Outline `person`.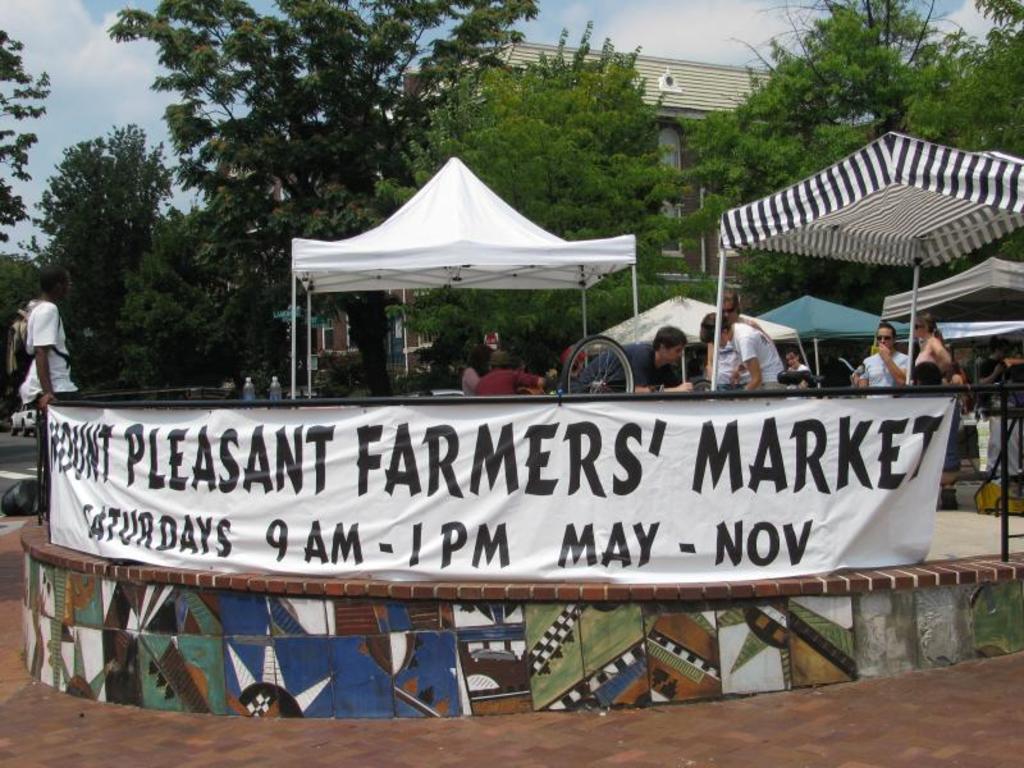
Outline: select_region(704, 314, 786, 396).
